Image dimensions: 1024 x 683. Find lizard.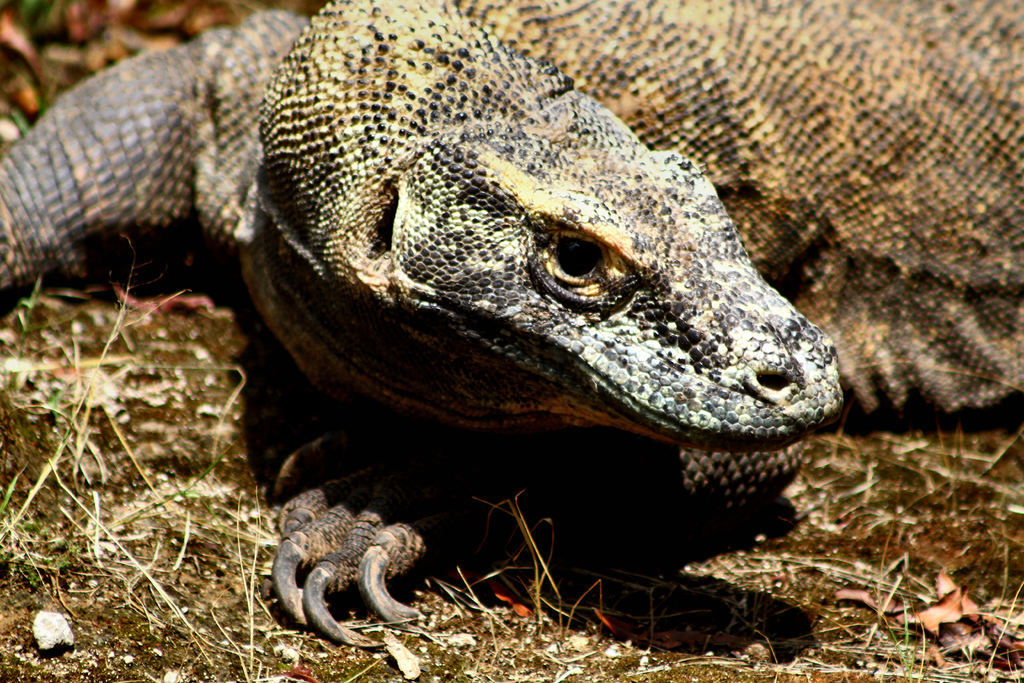
x1=9 y1=21 x2=864 y2=647.
